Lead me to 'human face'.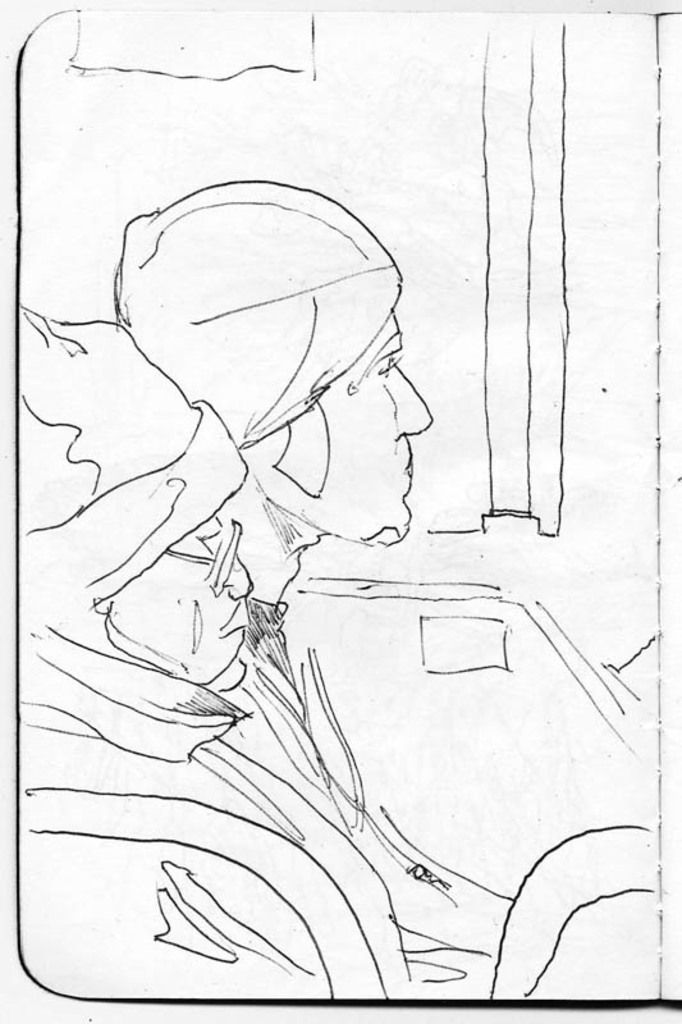
Lead to 322,307,434,540.
